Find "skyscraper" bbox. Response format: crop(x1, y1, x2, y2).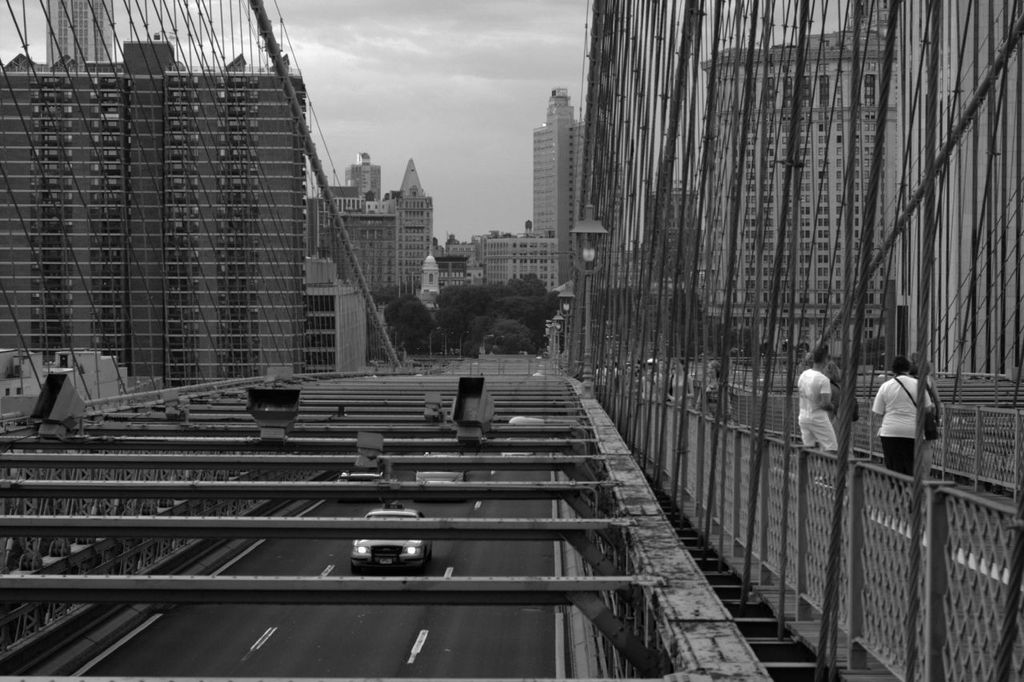
crop(678, 0, 934, 367).
